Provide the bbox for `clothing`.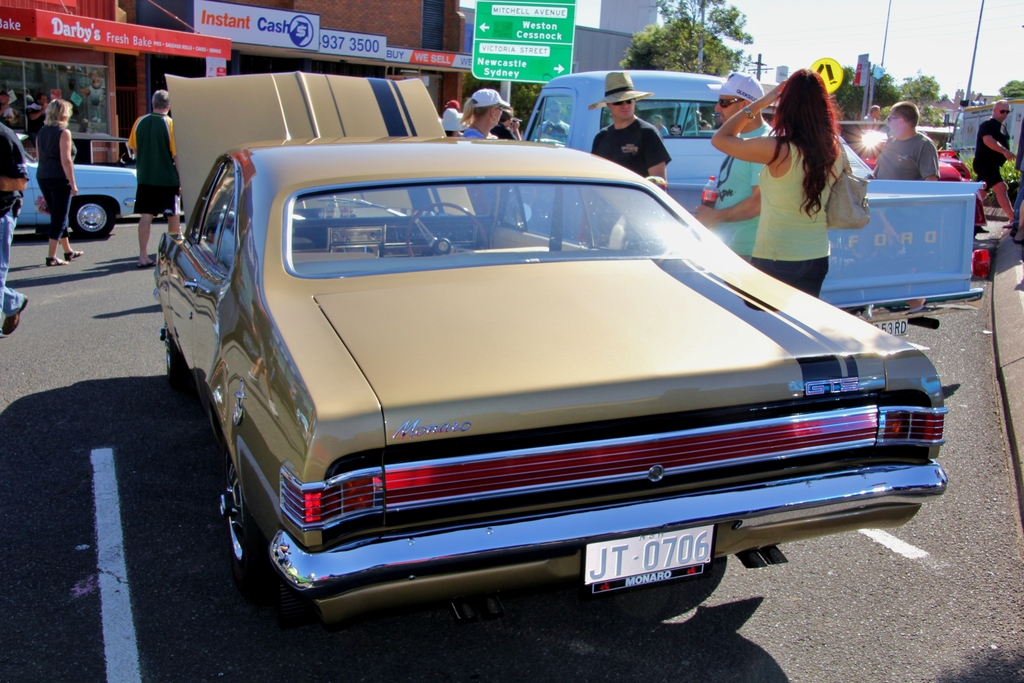
717, 106, 870, 265.
